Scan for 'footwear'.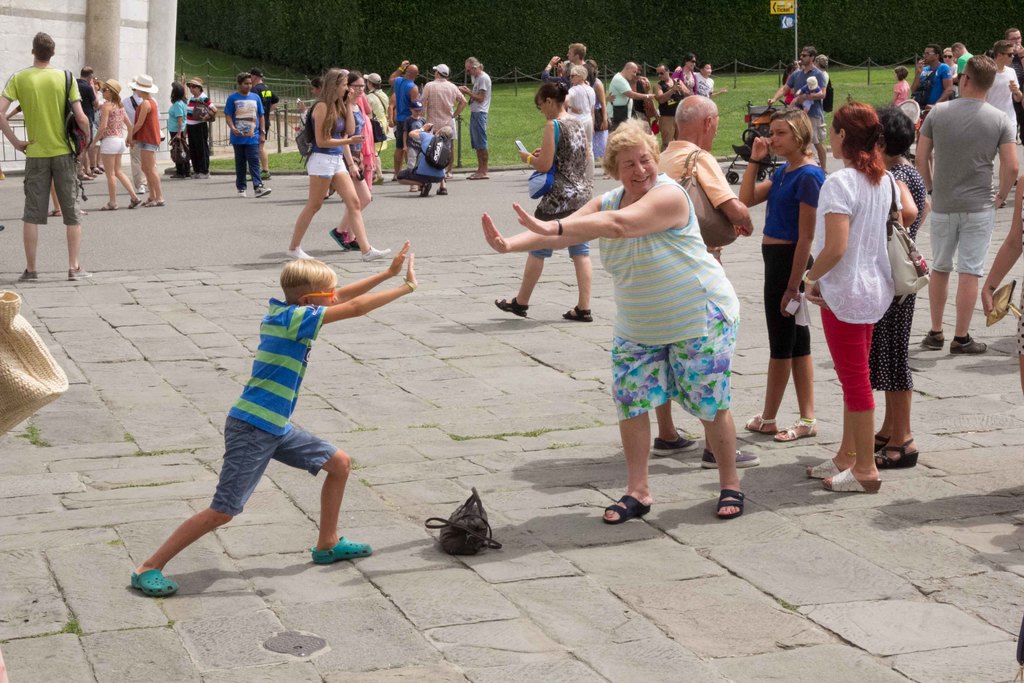
Scan result: (874, 434, 923, 470).
